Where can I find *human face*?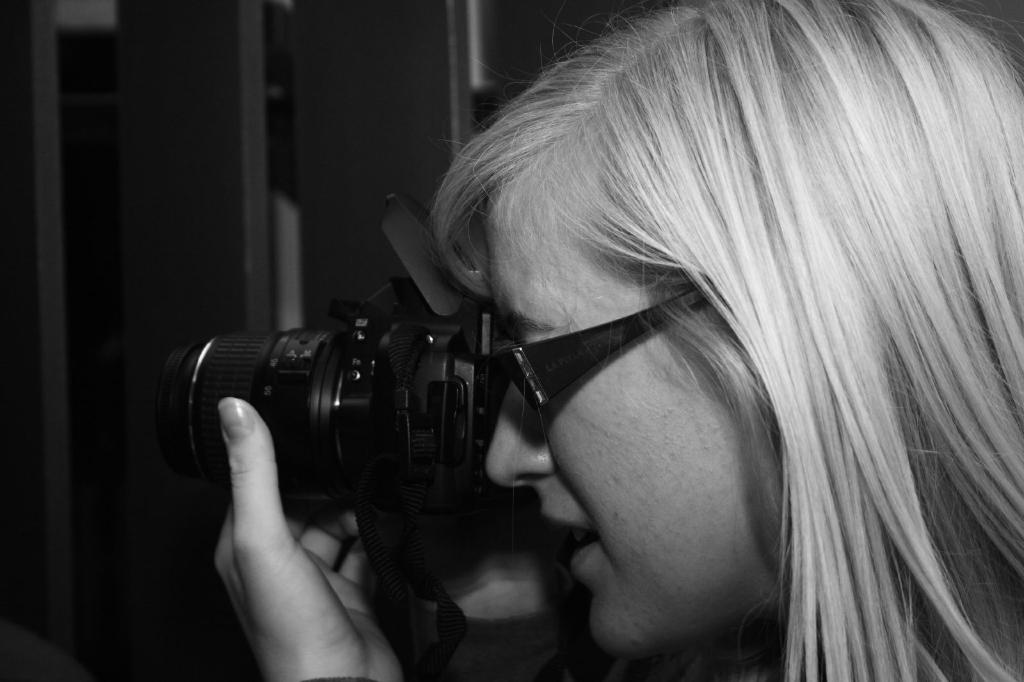
You can find it at (484, 166, 763, 657).
